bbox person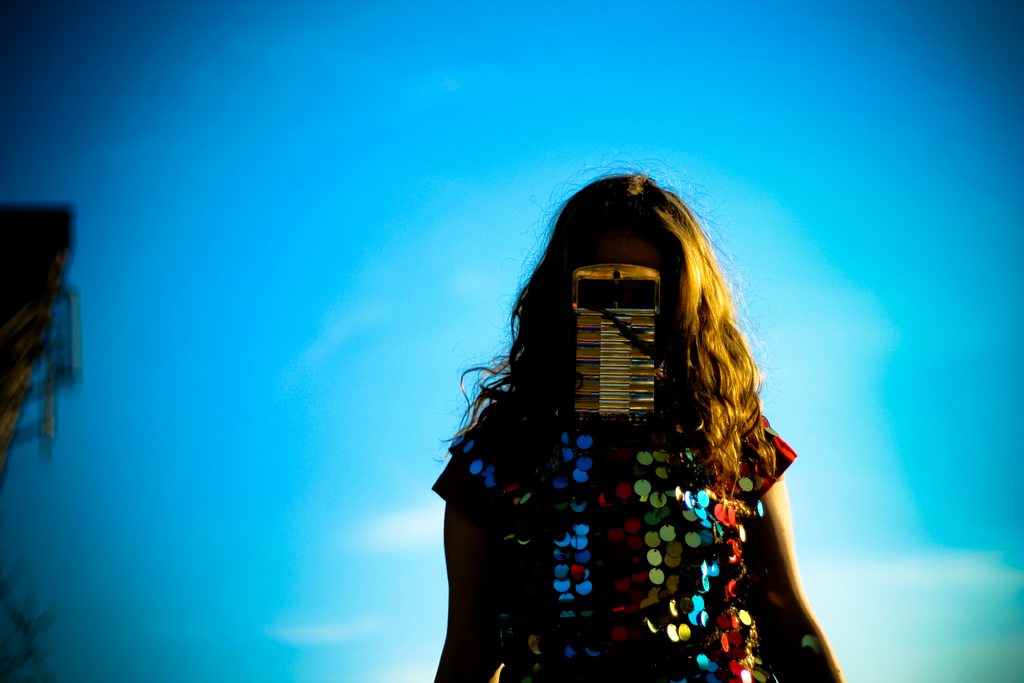
{"left": 452, "top": 125, "right": 842, "bottom": 673}
